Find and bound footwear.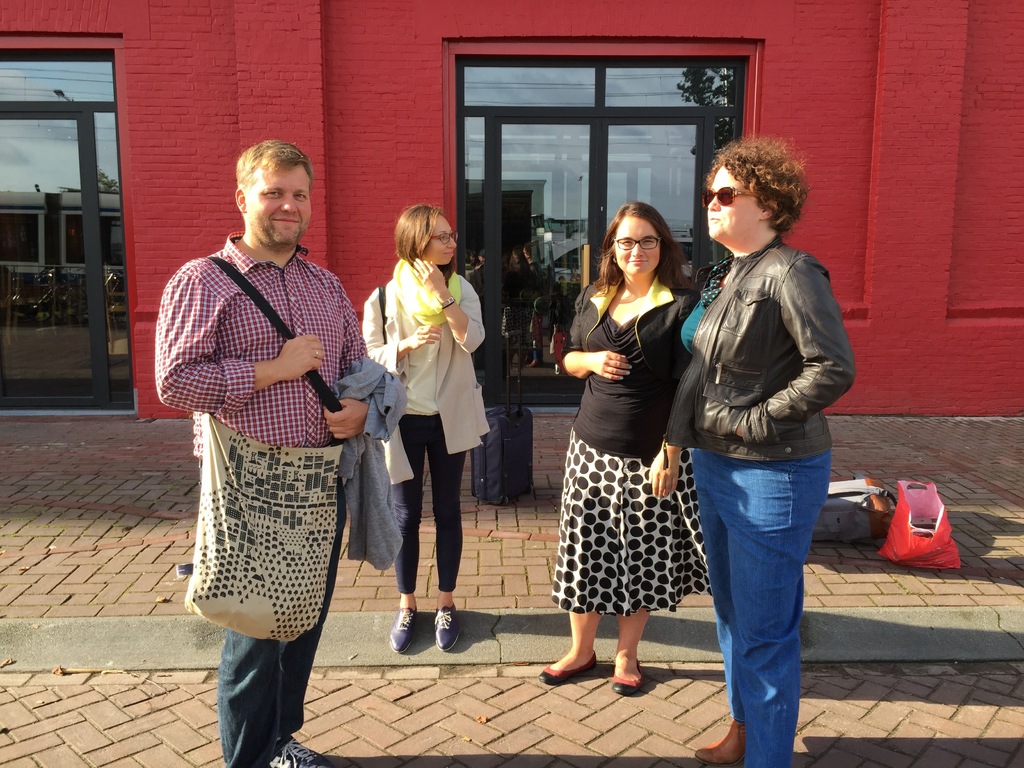
Bound: x1=433 y1=604 x2=459 y2=653.
